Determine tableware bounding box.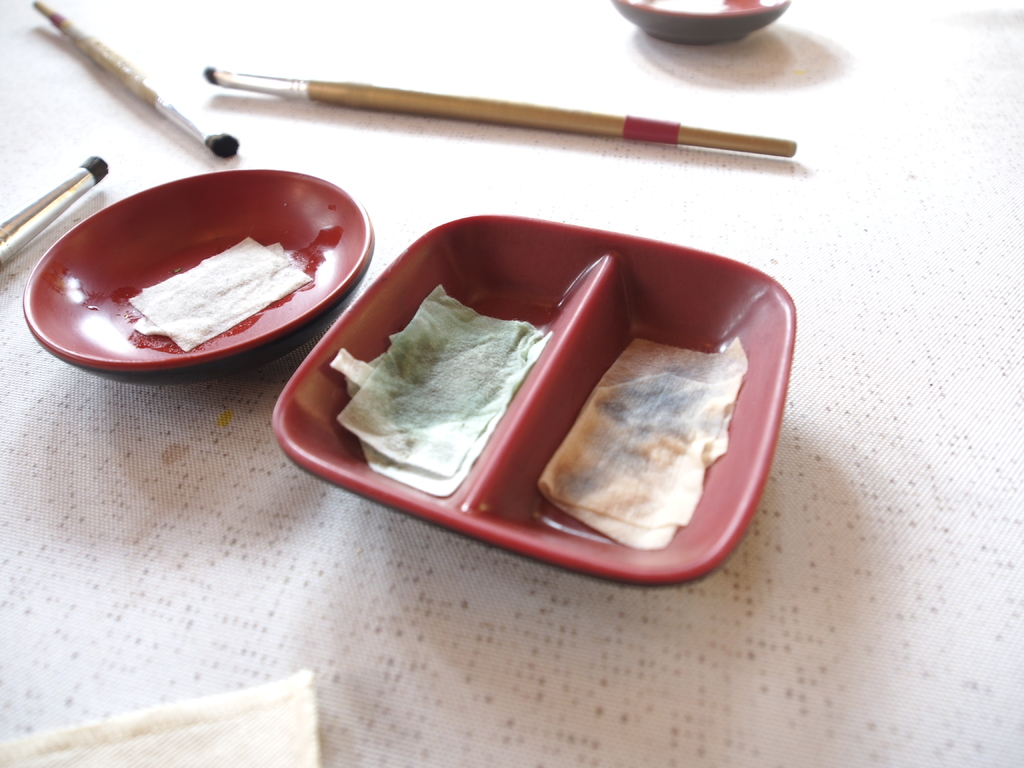
Determined: [left=271, top=212, right=796, bottom=586].
